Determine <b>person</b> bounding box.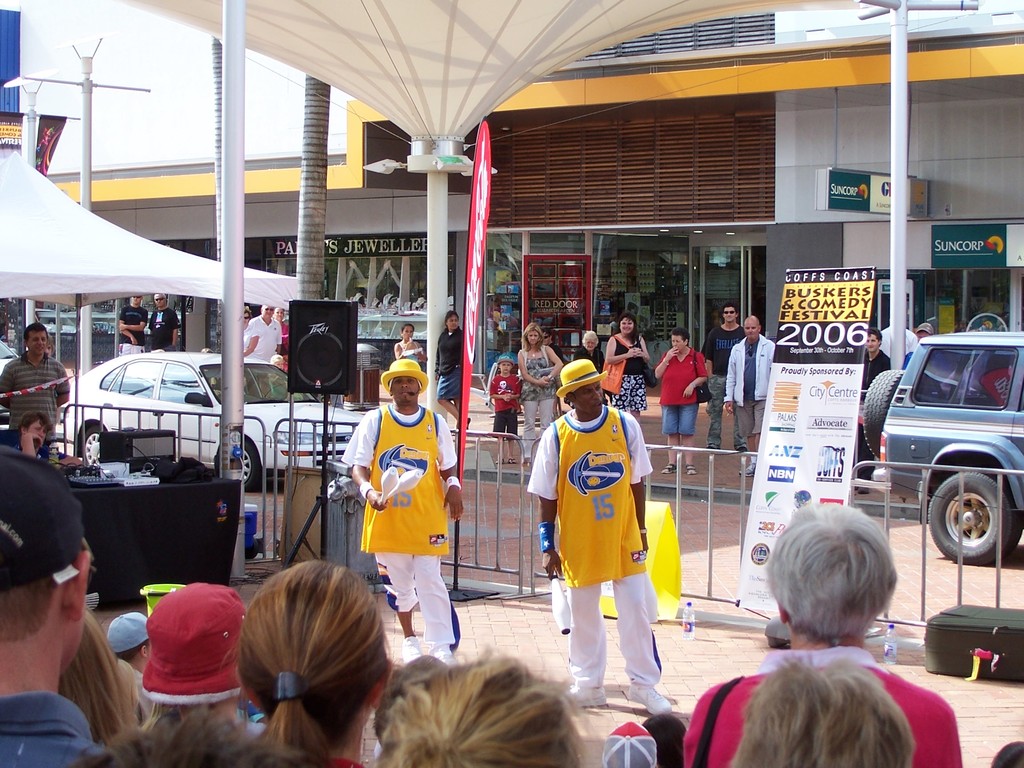
Determined: [left=520, top=323, right=572, bottom=465].
